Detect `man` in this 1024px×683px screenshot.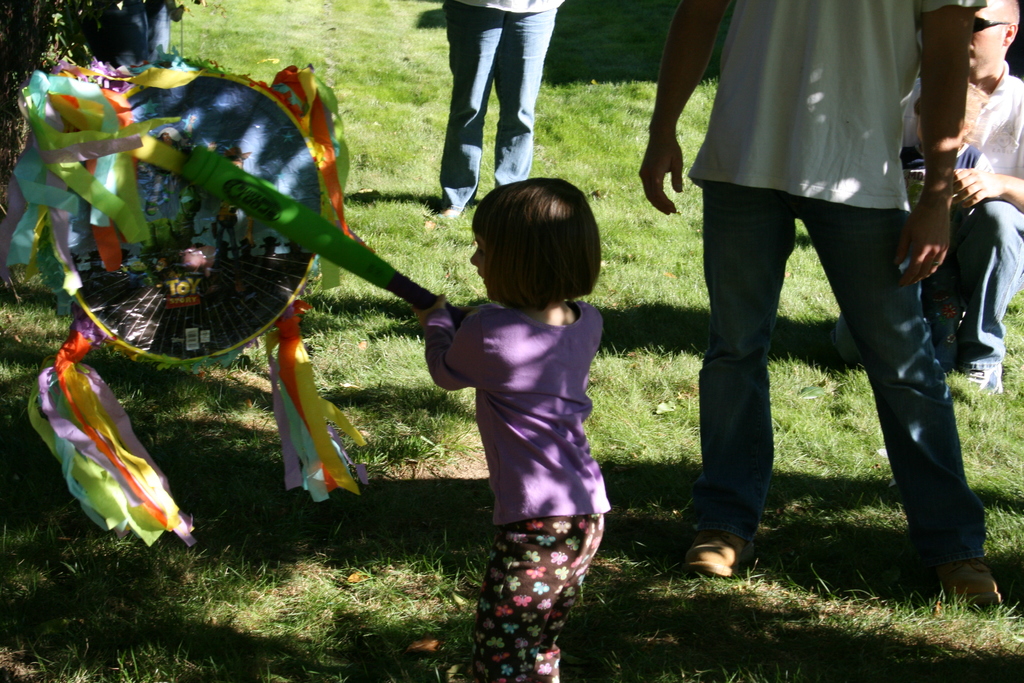
Detection: x1=420, y1=0, x2=565, y2=229.
